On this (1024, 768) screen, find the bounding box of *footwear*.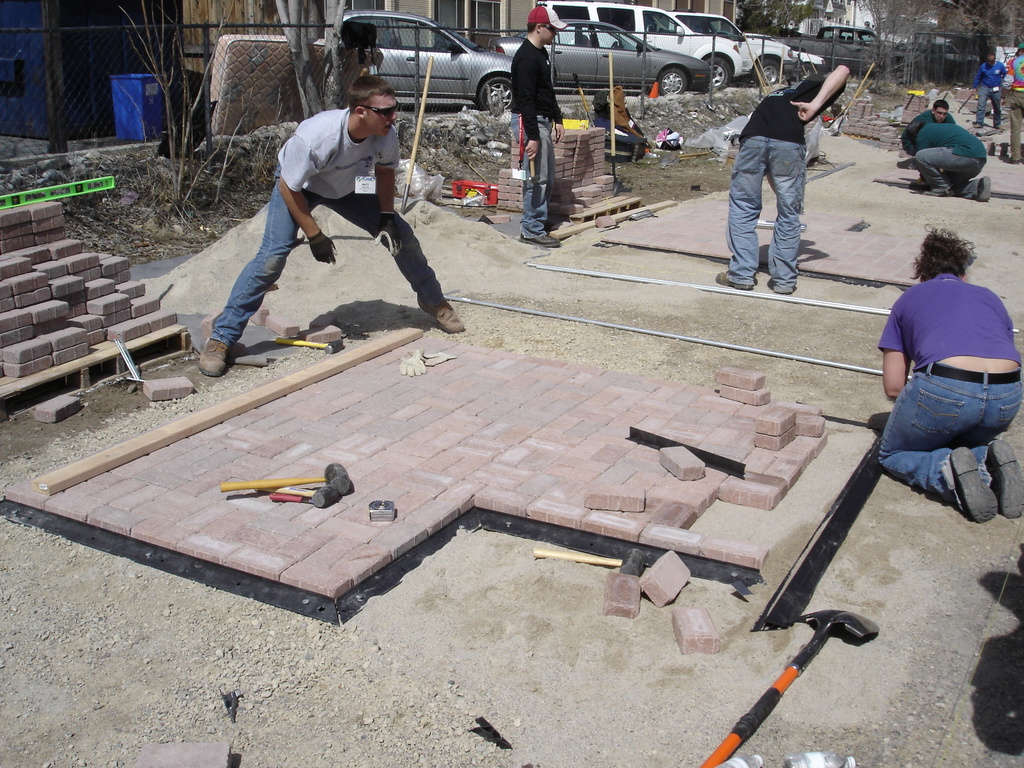
Bounding box: (199,337,232,377).
